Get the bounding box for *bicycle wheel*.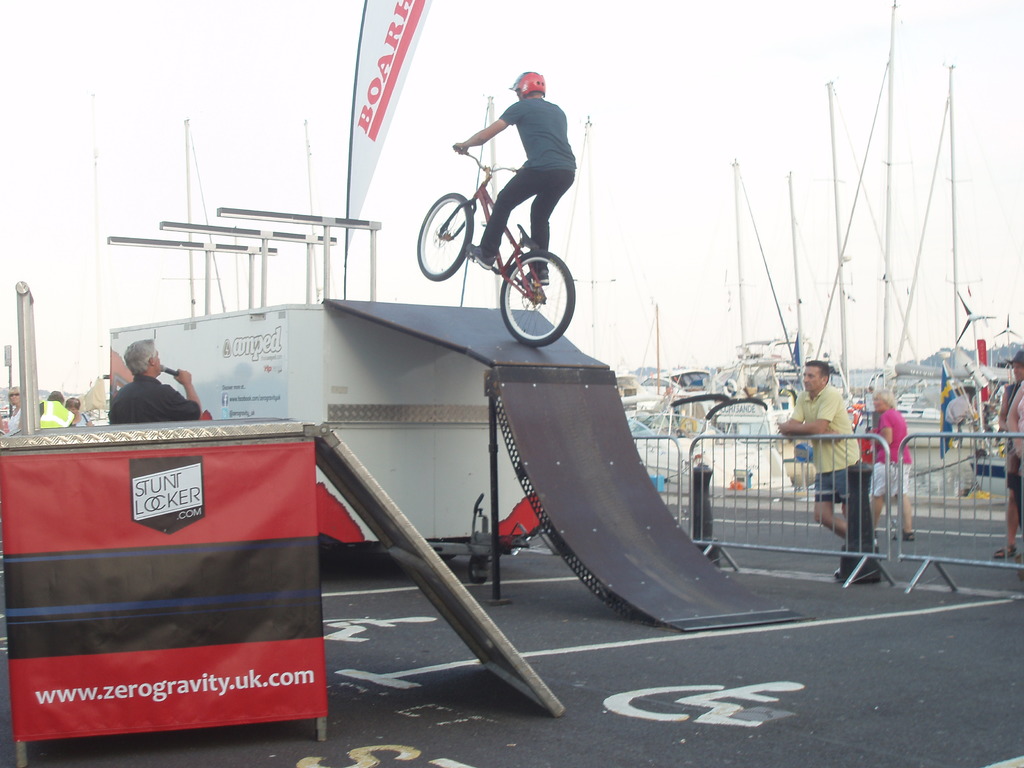
Rect(413, 188, 477, 284).
